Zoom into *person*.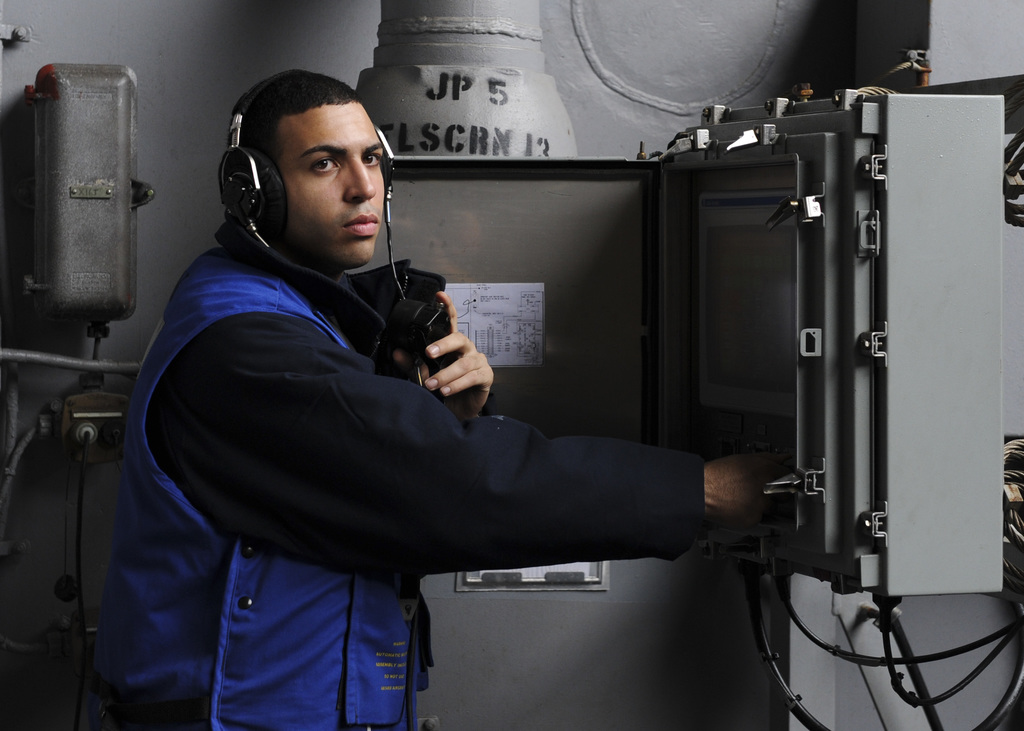
Zoom target: [left=89, top=68, right=792, bottom=730].
